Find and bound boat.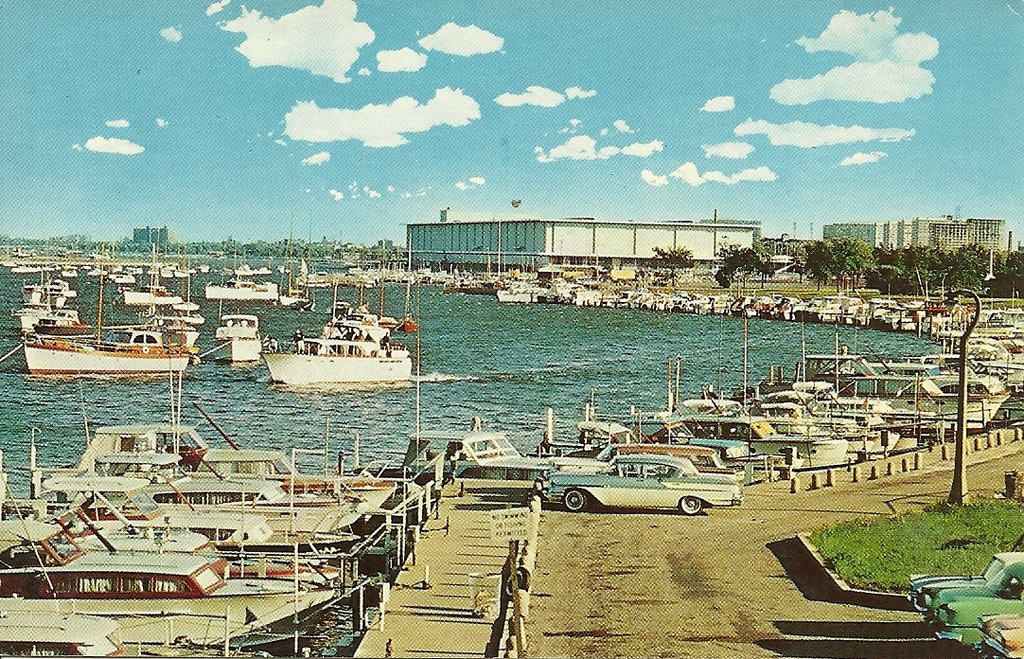
Bound: pyautogui.locateOnScreen(159, 264, 175, 276).
